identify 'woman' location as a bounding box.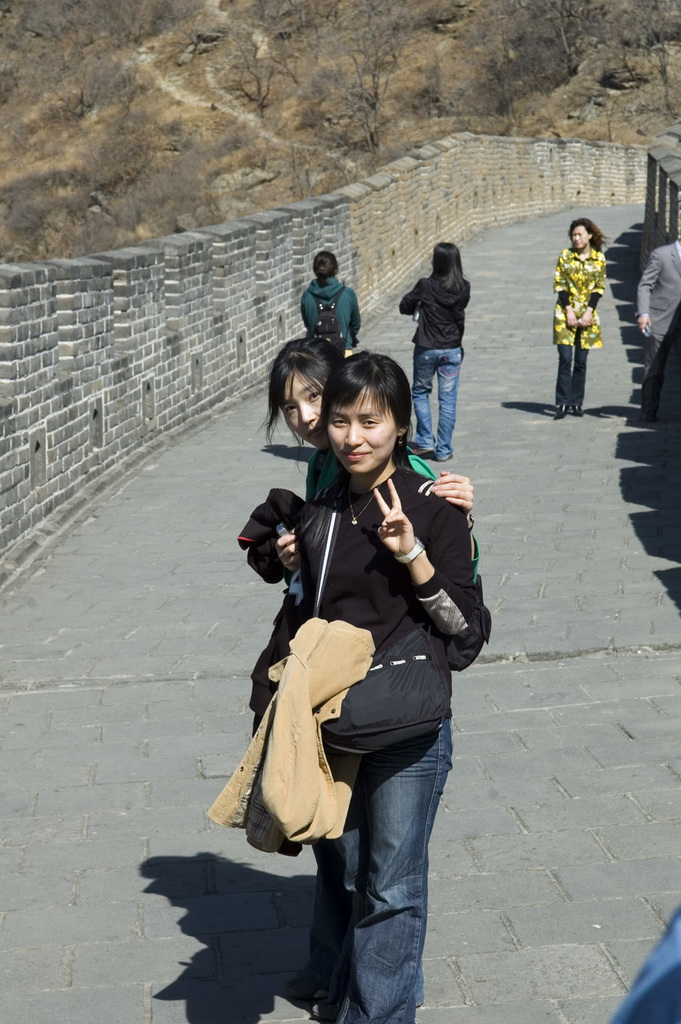
bbox(294, 245, 365, 356).
